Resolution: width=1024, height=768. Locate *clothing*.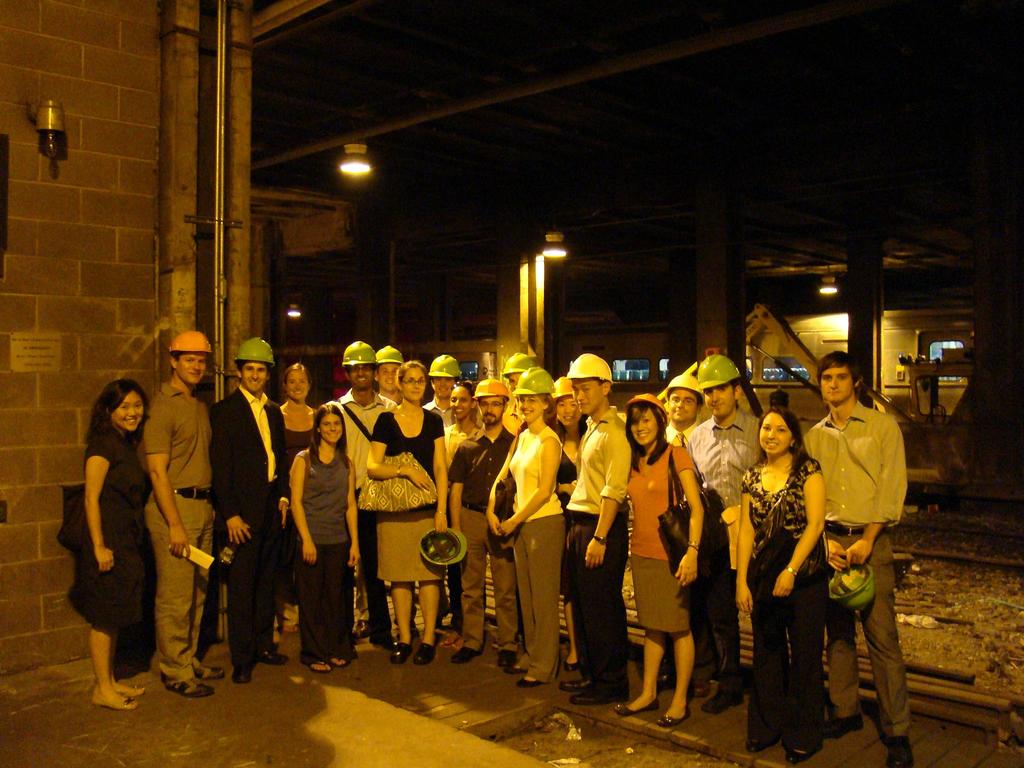
[146,375,211,676].
